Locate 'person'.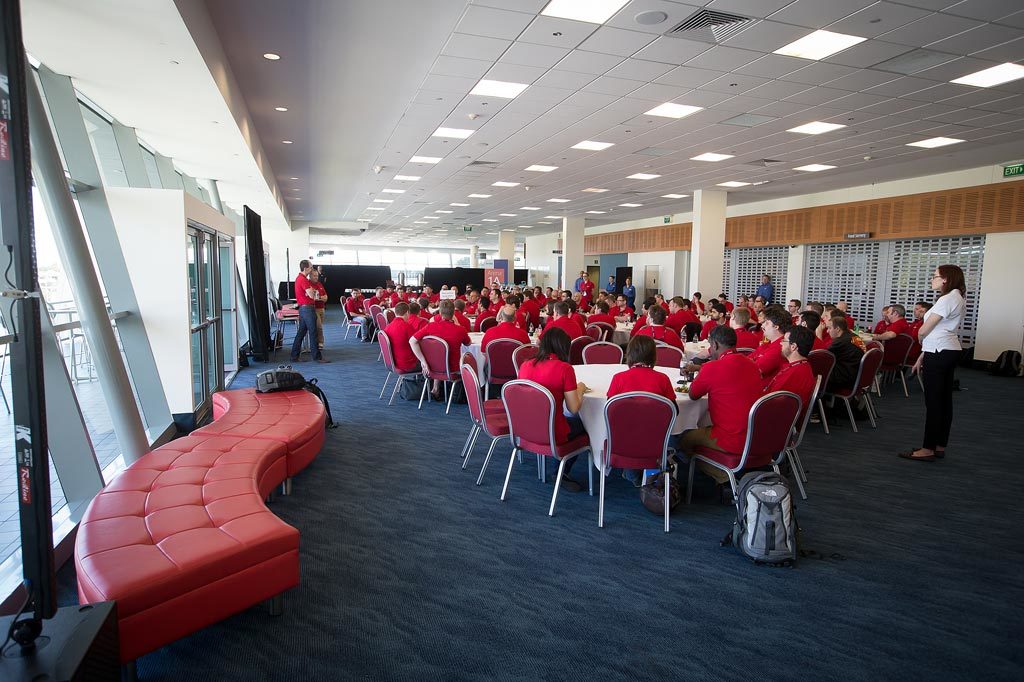
Bounding box: {"x1": 605, "y1": 335, "x2": 685, "y2": 504}.
